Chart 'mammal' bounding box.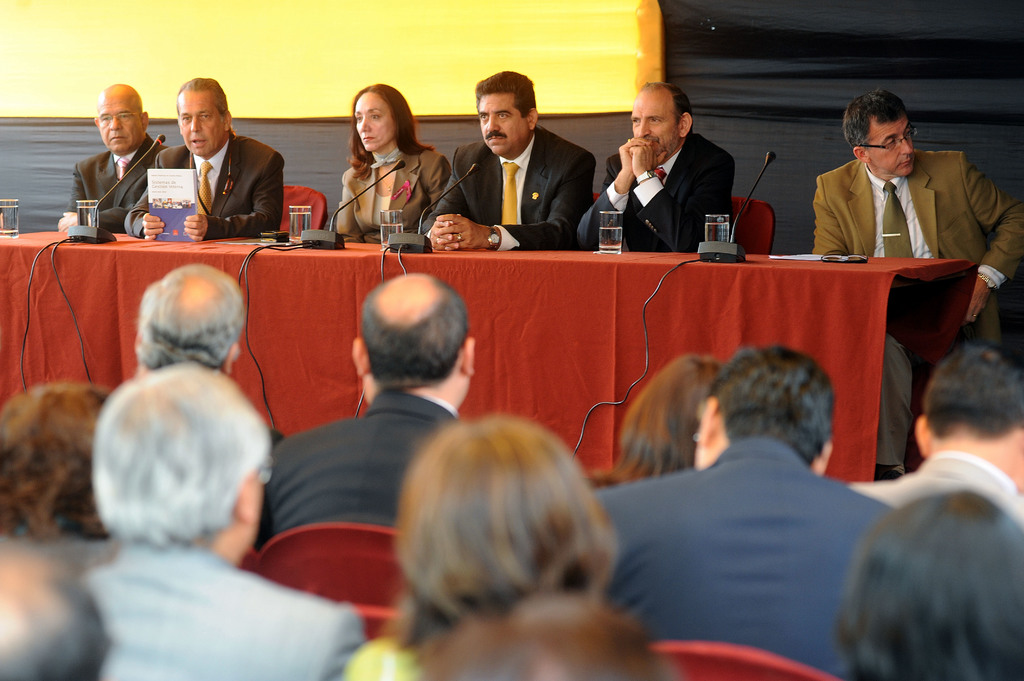
Charted: crop(835, 483, 1023, 680).
